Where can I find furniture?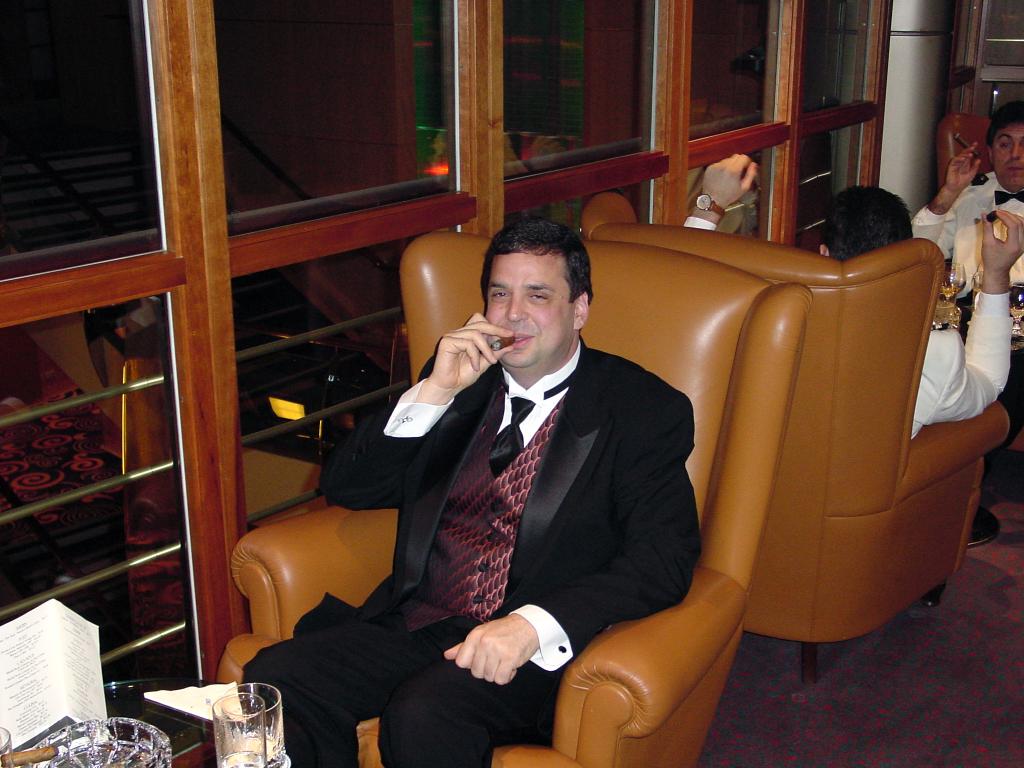
You can find it at bbox=[935, 296, 1023, 547].
